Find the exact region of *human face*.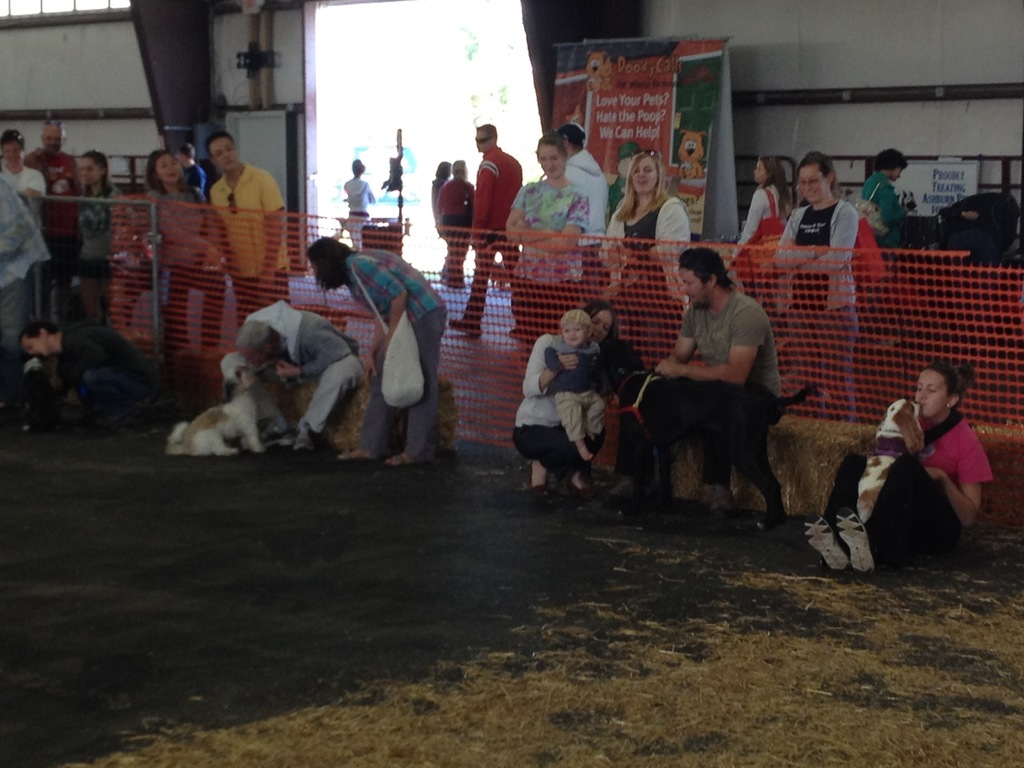
Exact region: region(479, 134, 492, 150).
